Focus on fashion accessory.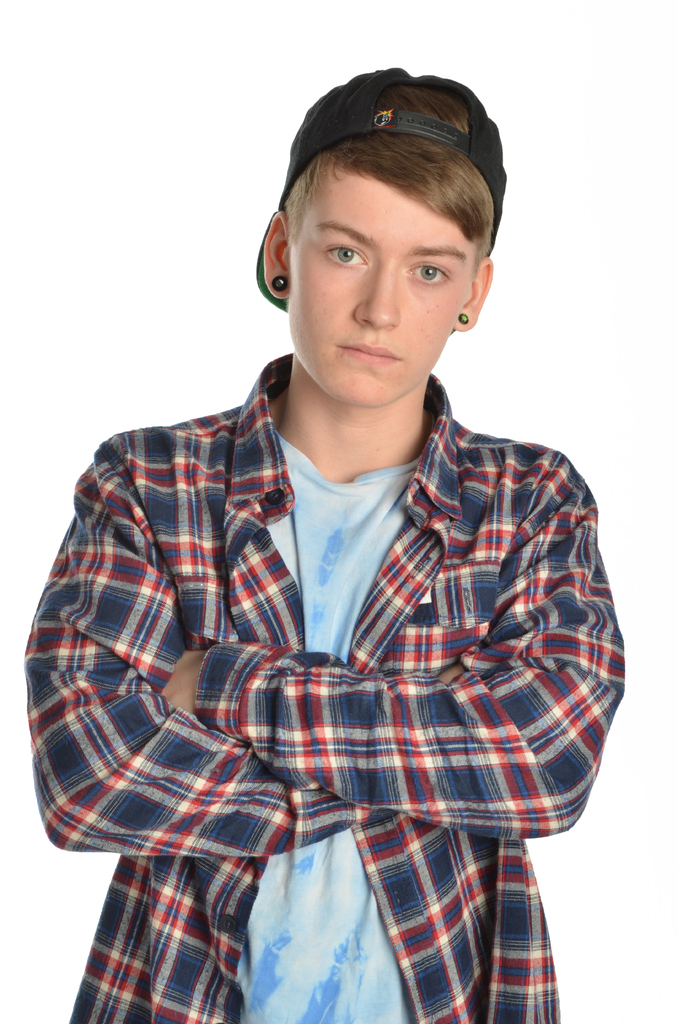
Focused at {"x1": 270, "y1": 278, "x2": 284, "y2": 293}.
